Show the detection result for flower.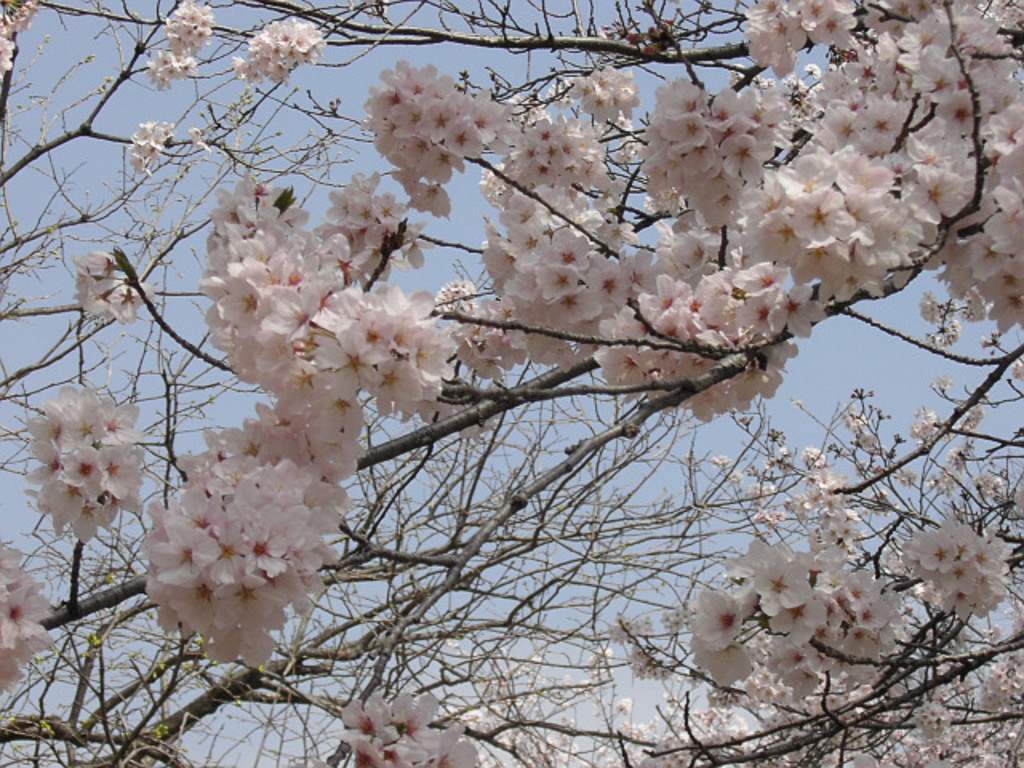
{"left": 219, "top": 395, "right": 363, "bottom": 498}.
